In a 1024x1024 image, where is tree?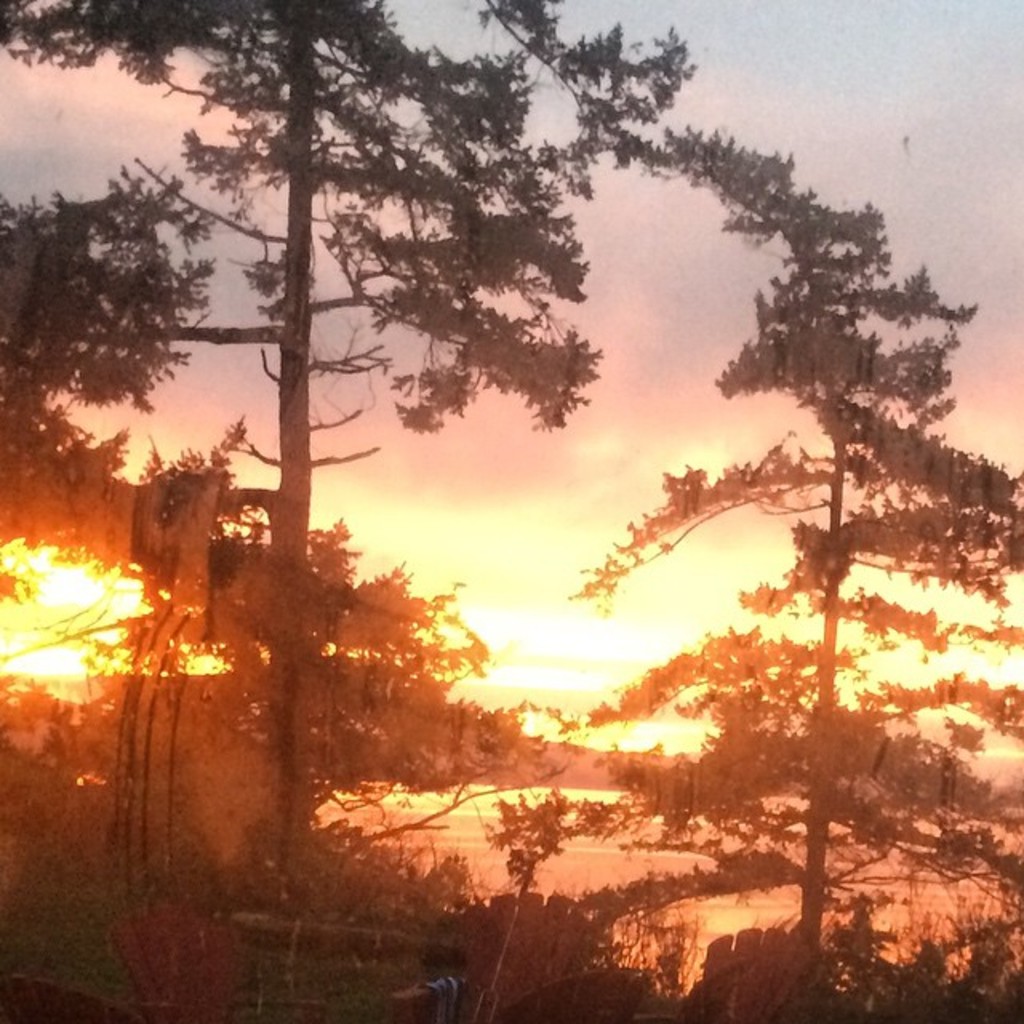
left=536, top=0, right=1022, bottom=958.
